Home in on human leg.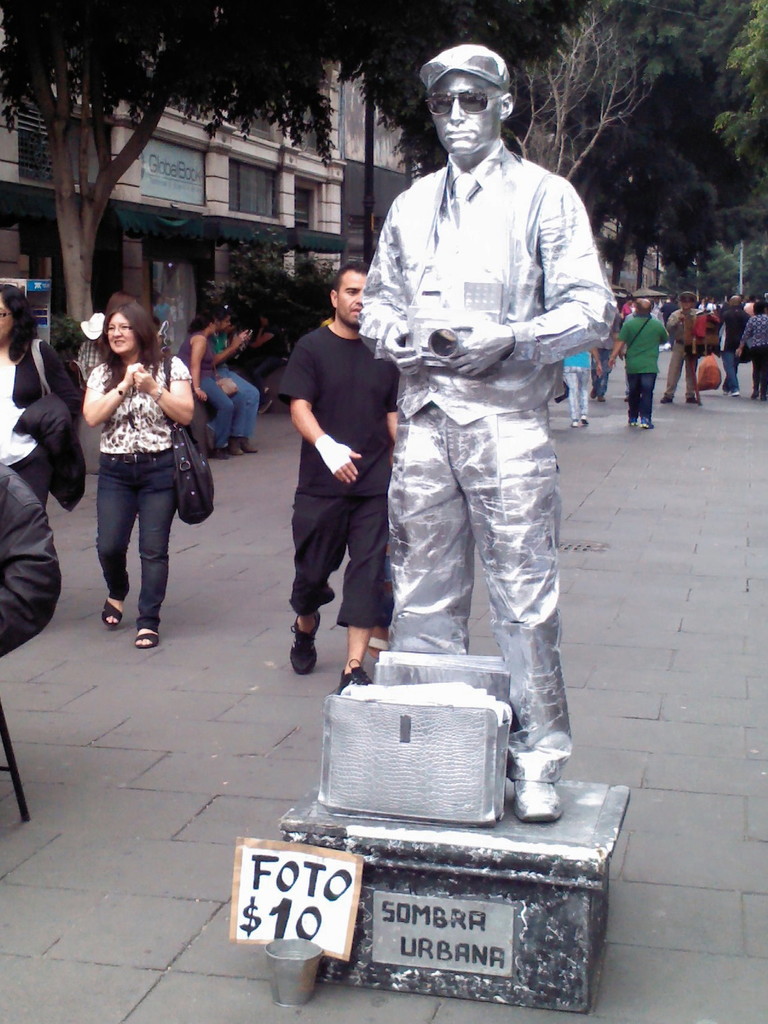
Homed in at <box>447,385,570,822</box>.
